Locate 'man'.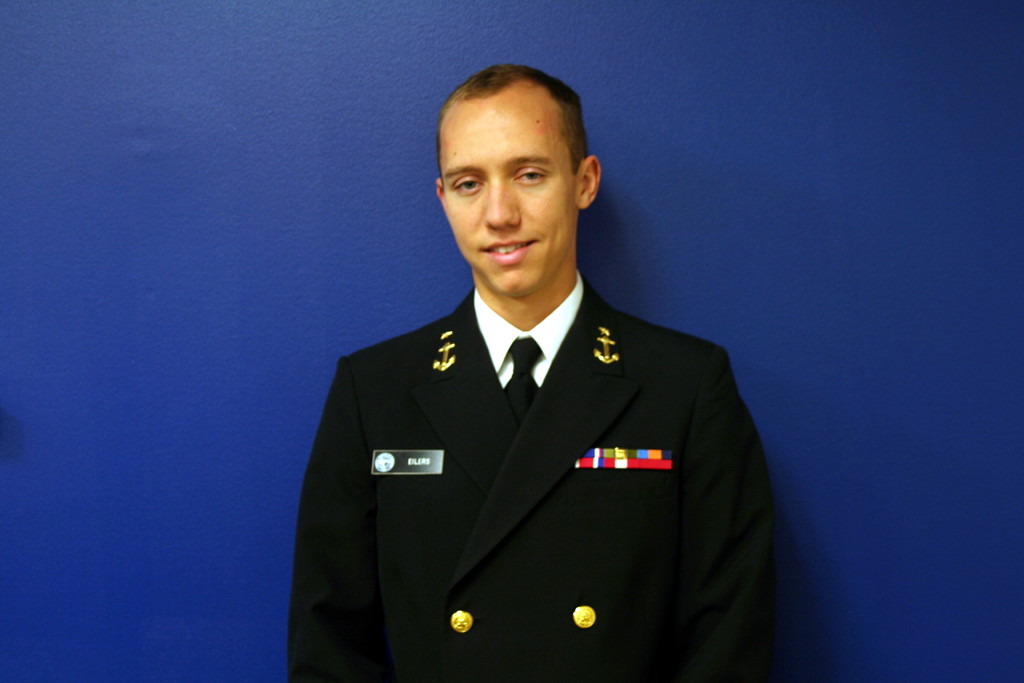
Bounding box: 298 83 777 677.
